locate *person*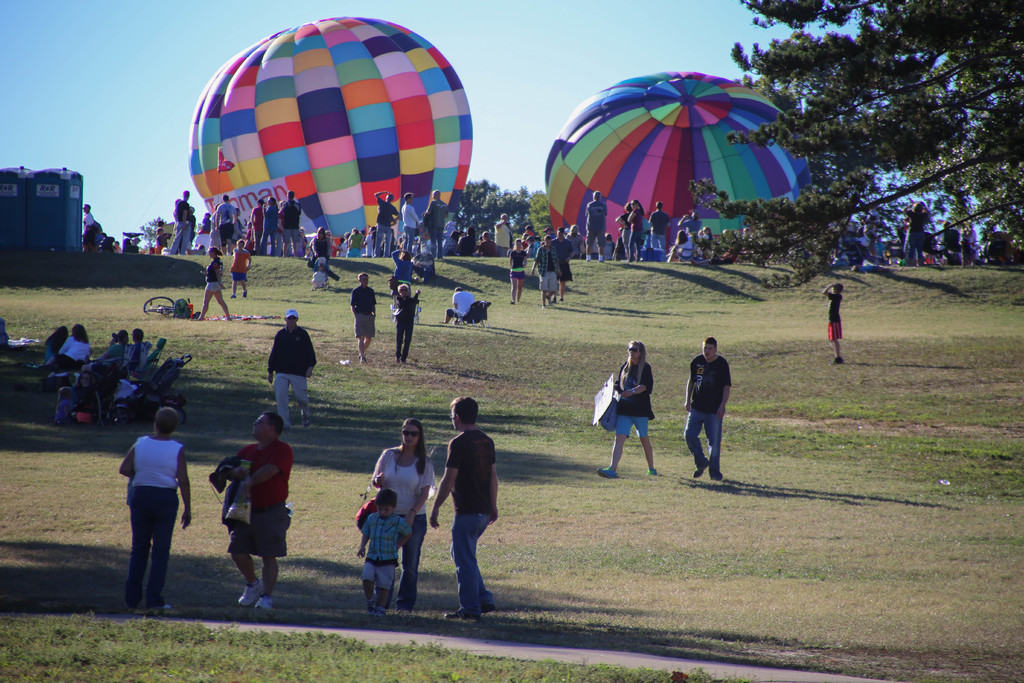
(x1=232, y1=239, x2=253, y2=298)
